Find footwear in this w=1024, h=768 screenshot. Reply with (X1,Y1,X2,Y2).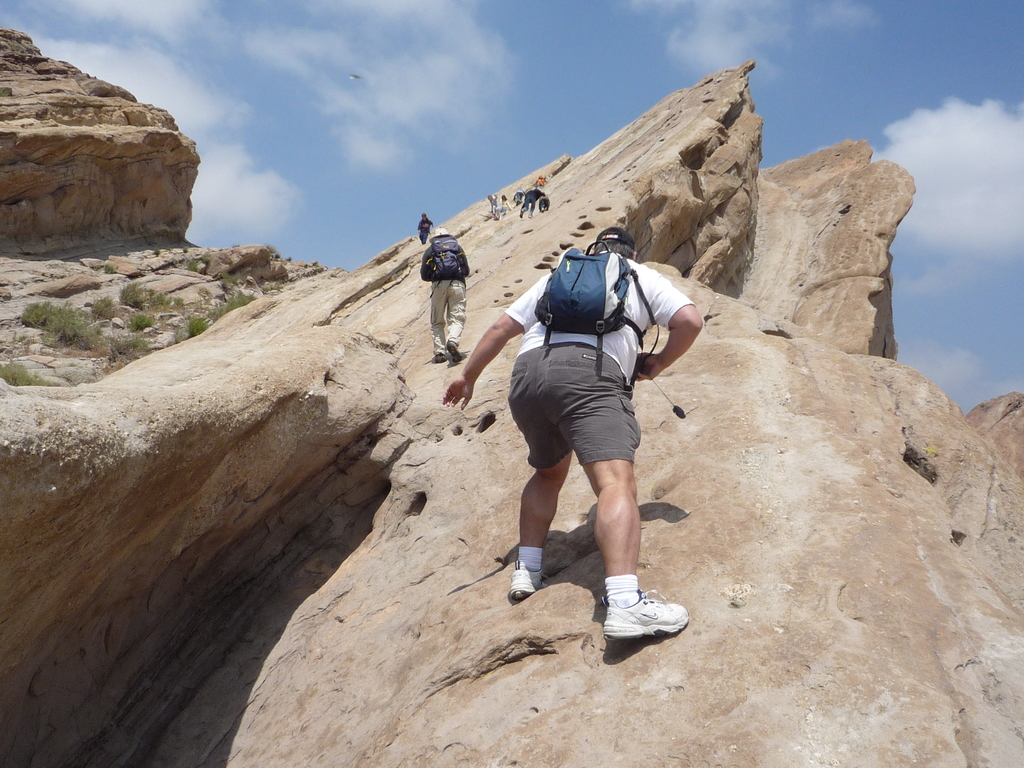
(433,348,442,369).
